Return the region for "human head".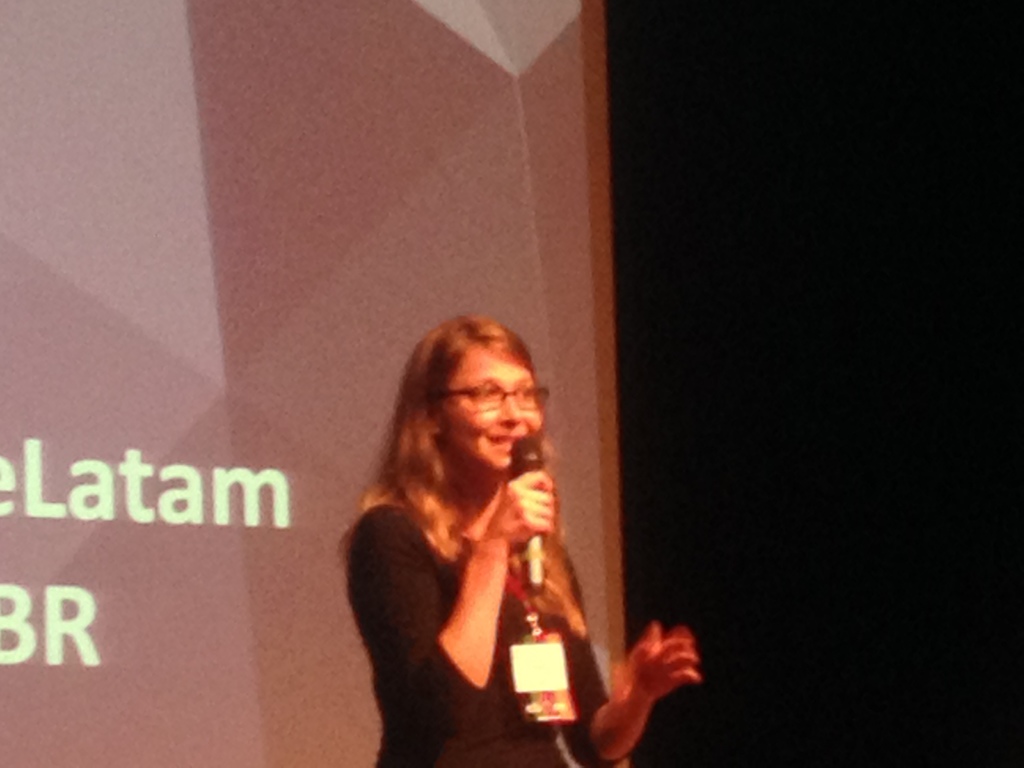
341:310:550:556.
